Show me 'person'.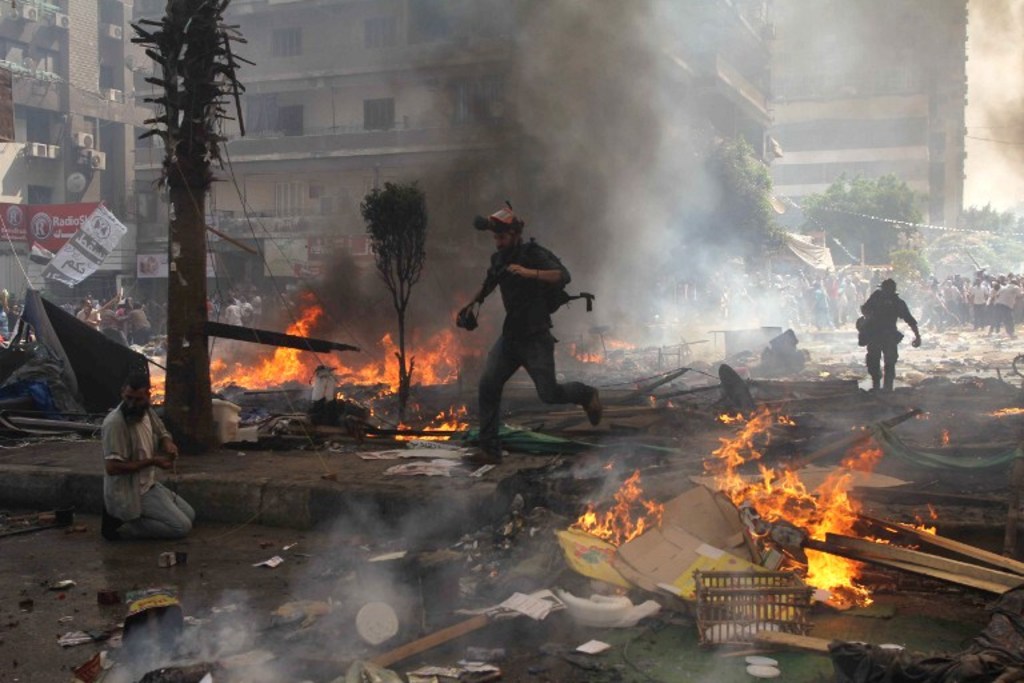
'person' is here: left=107, top=372, right=196, bottom=538.
